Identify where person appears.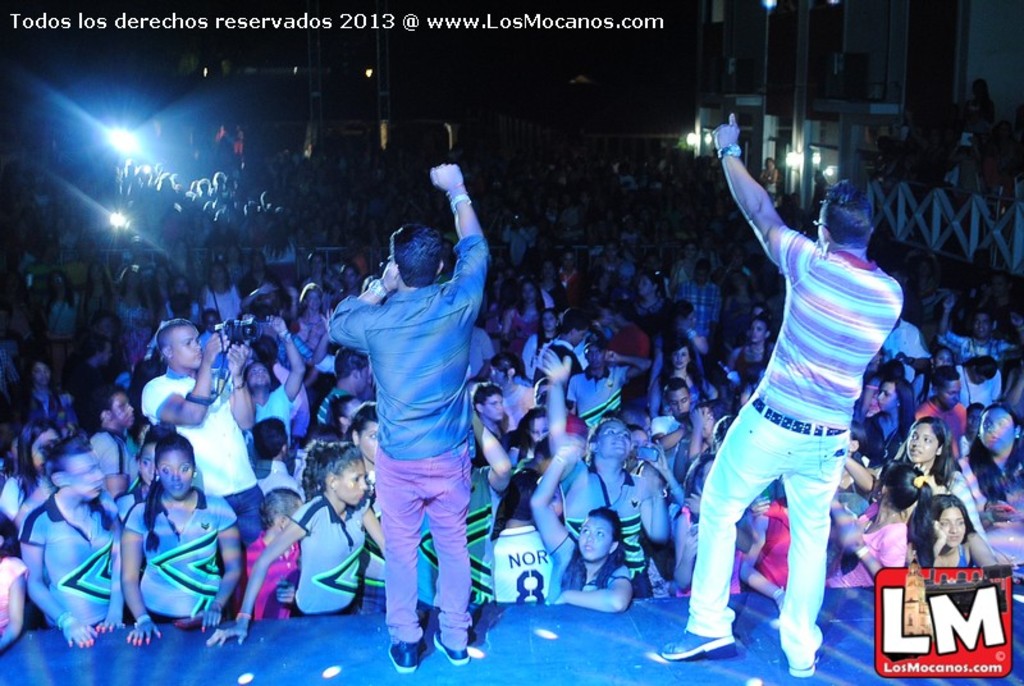
Appears at box=[662, 302, 699, 356].
